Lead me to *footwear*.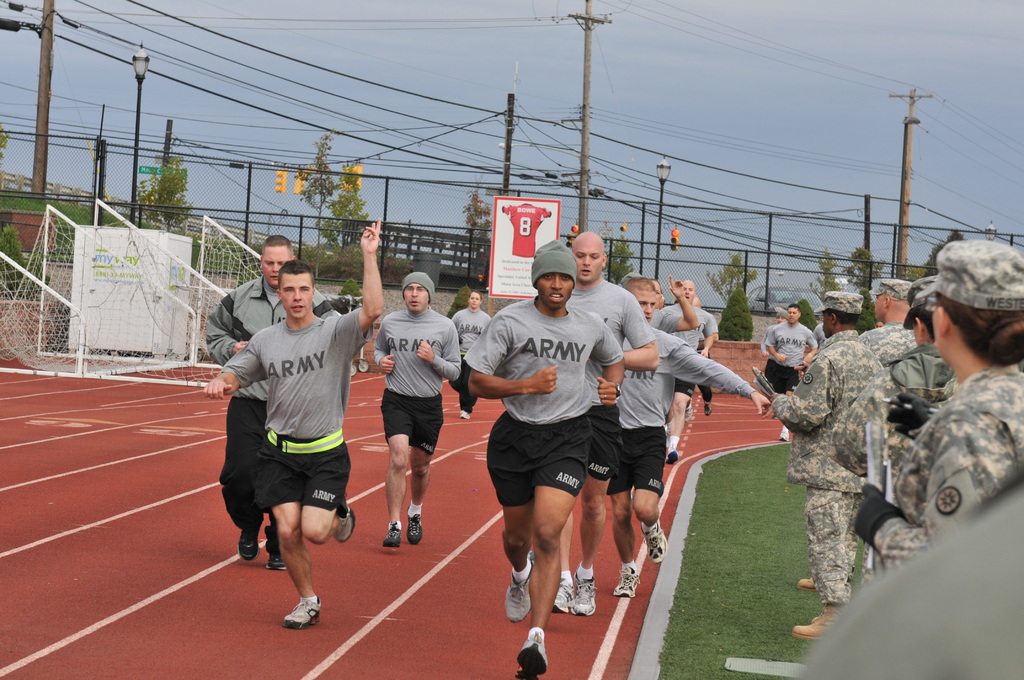
Lead to <region>554, 580, 575, 614</region>.
